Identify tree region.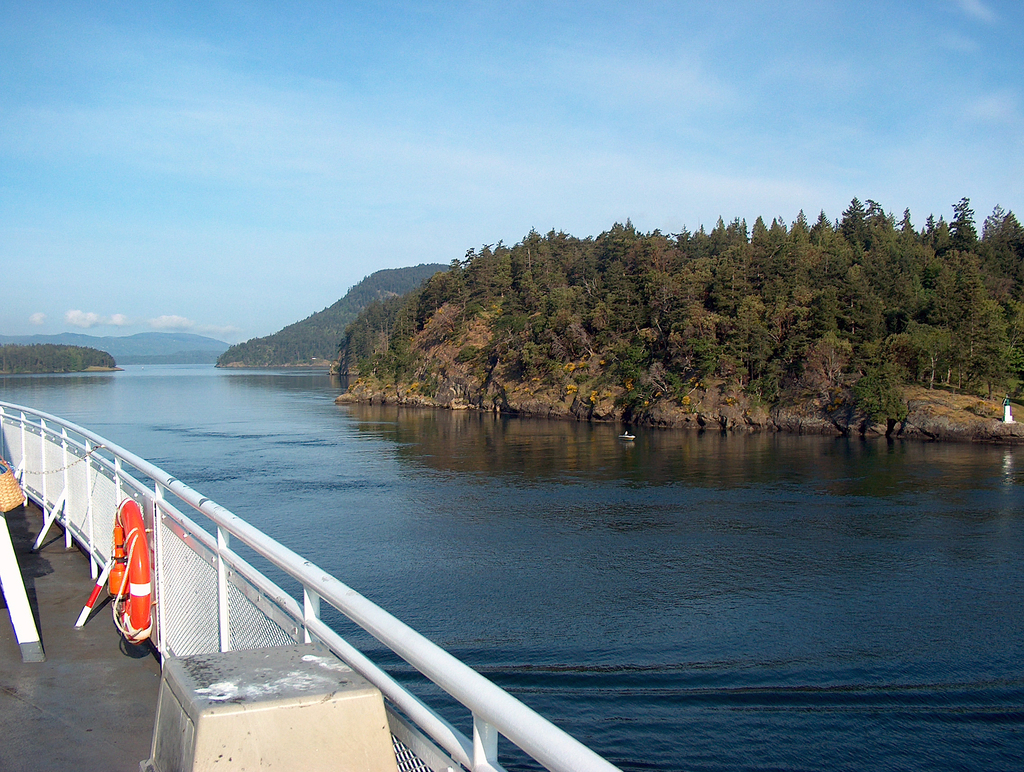
Region: <bbox>786, 206, 850, 350</bbox>.
